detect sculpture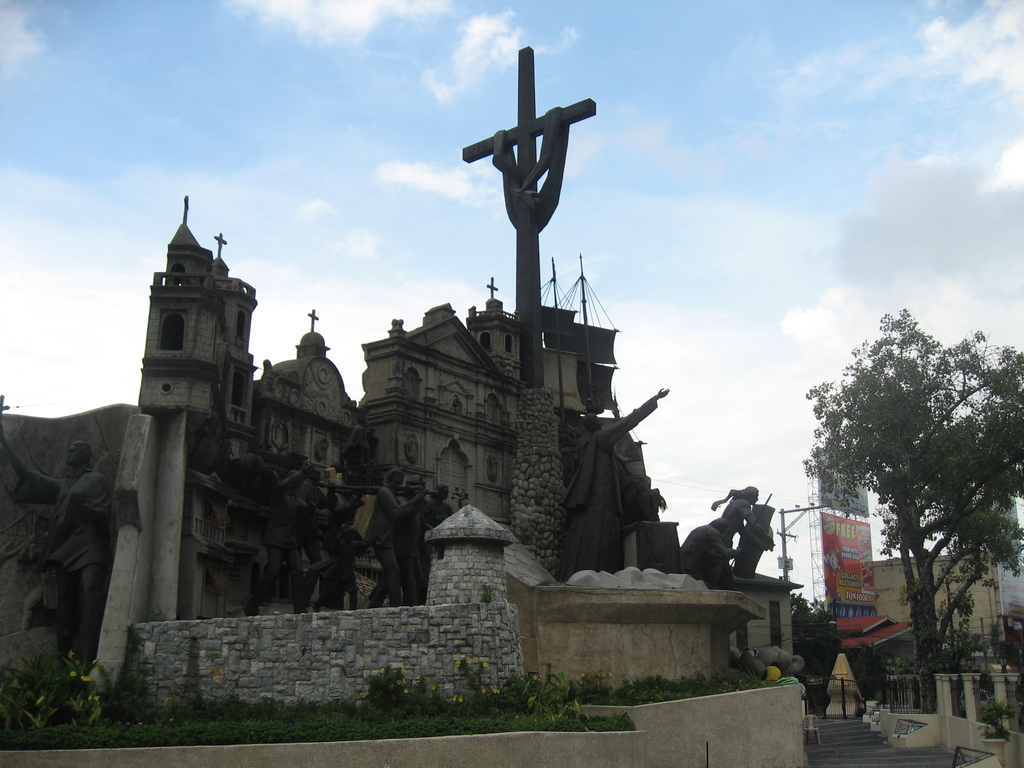
locate(707, 484, 776, 579)
